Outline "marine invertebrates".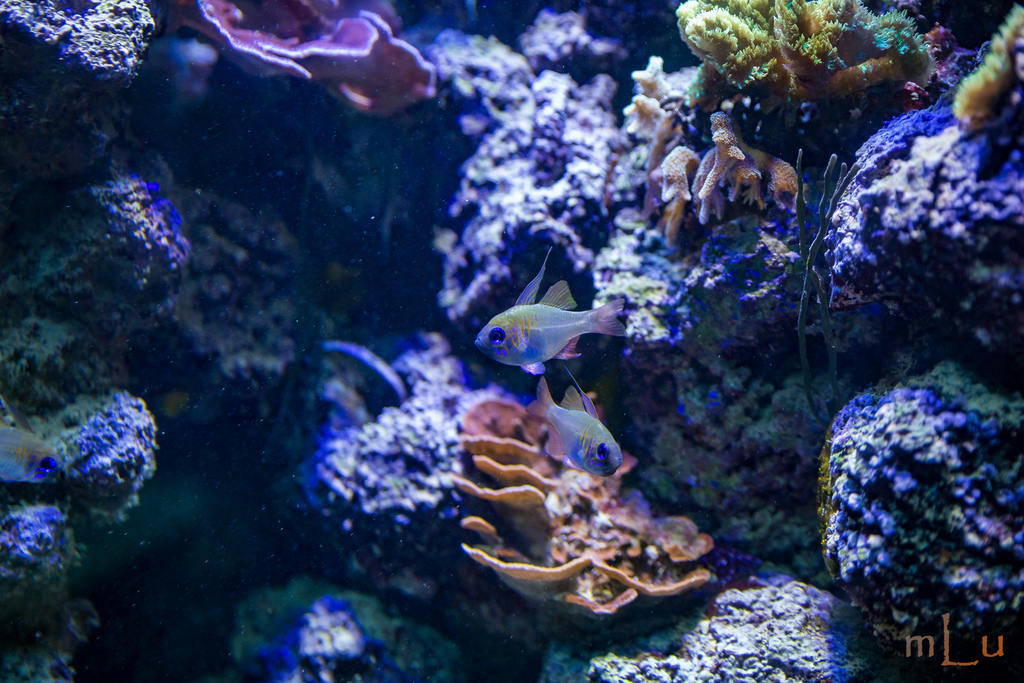
Outline: x1=474 y1=249 x2=623 y2=374.
